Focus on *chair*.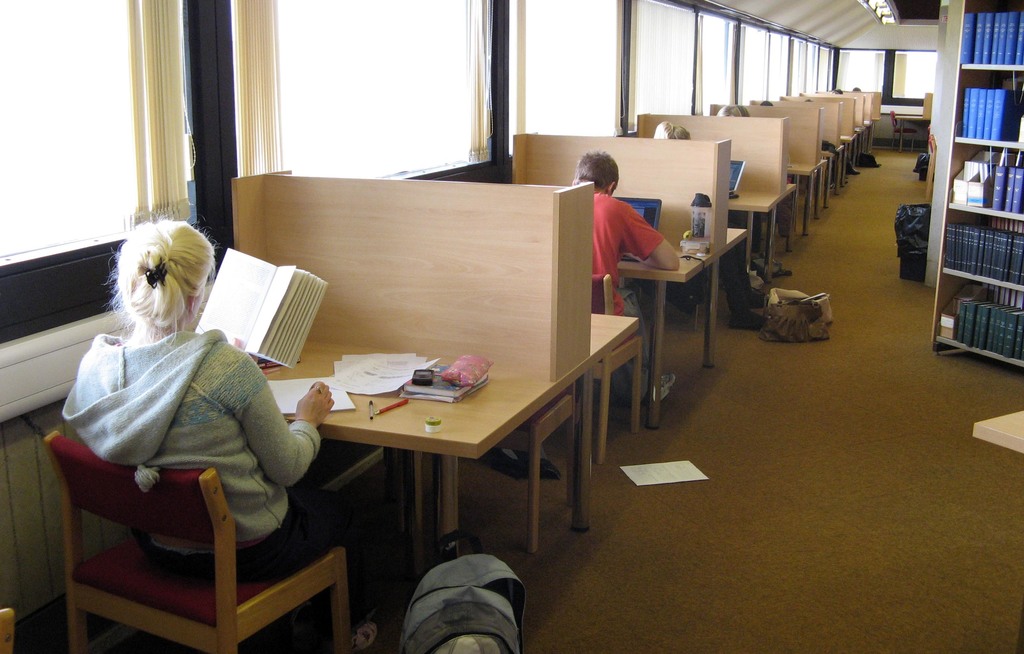
Focused at (left=888, top=106, right=917, bottom=154).
